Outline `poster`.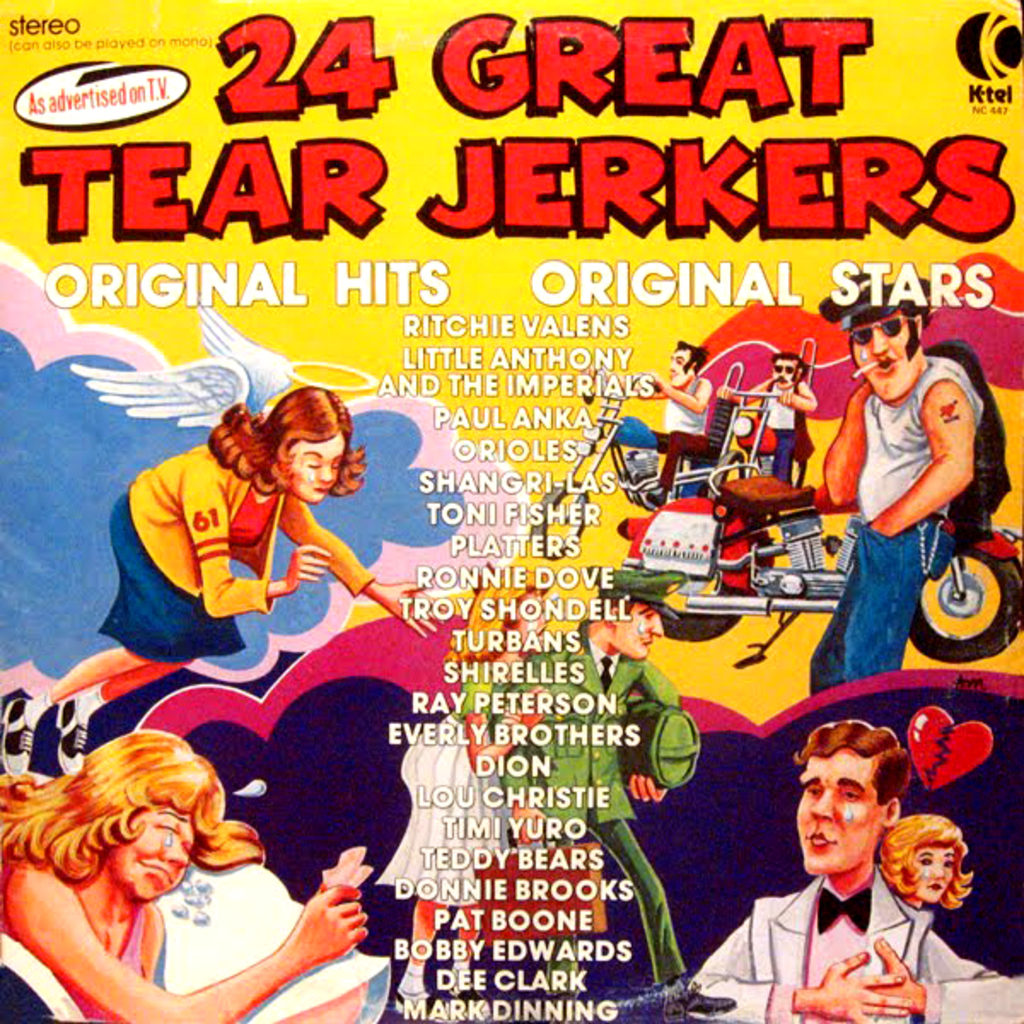
Outline: Rect(0, 0, 1022, 1022).
